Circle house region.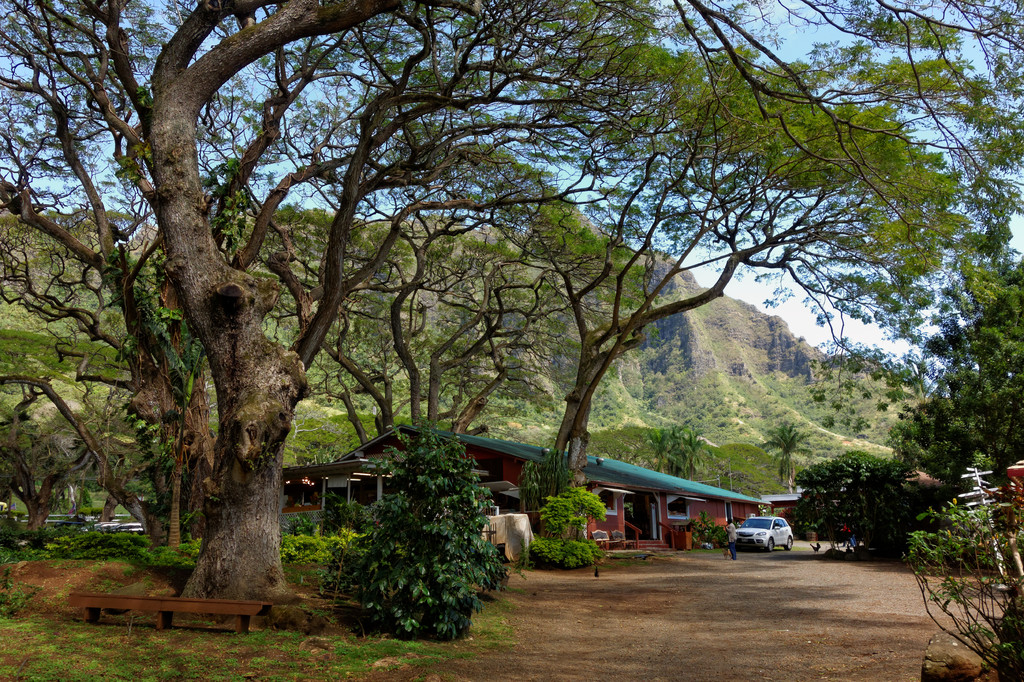
Region: bbox=(284, 416, 773, 548).
